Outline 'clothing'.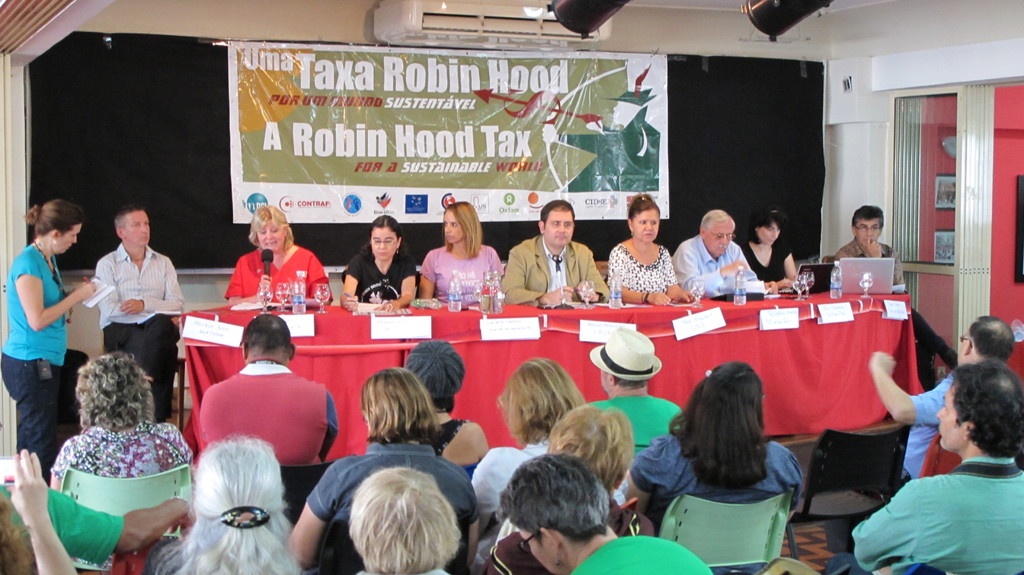
Outline: l=572, t=531, r=708, b=574.
